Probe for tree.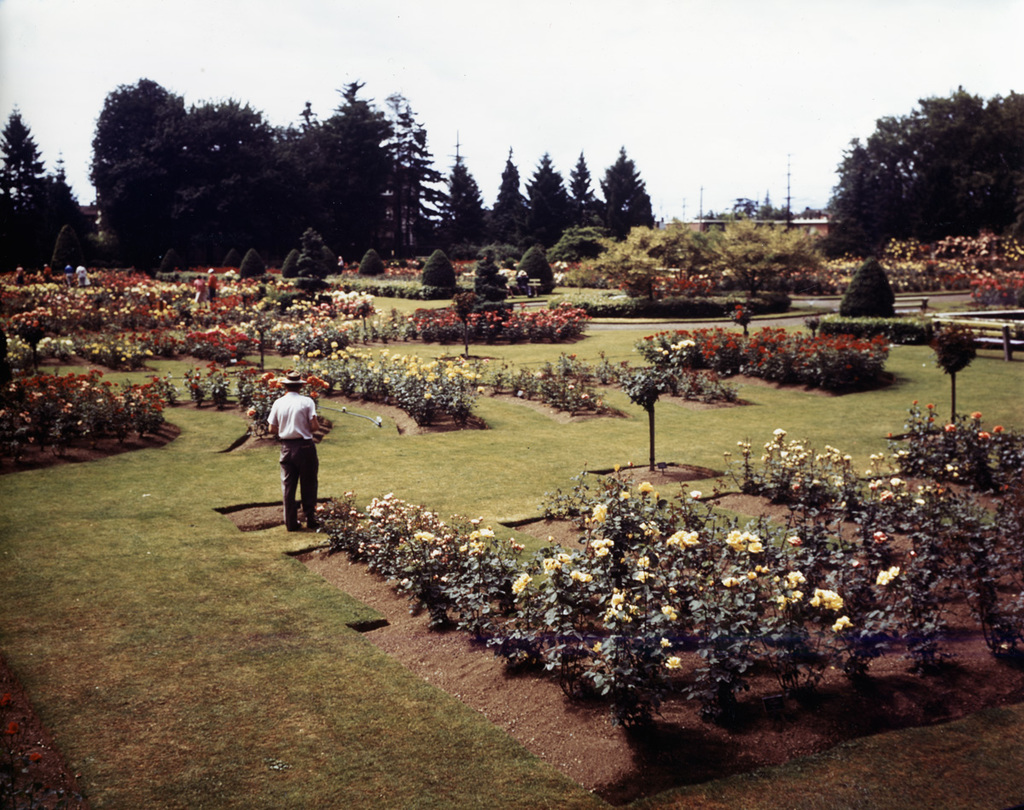
Probe result: crop(283, 248, 302, 277).
